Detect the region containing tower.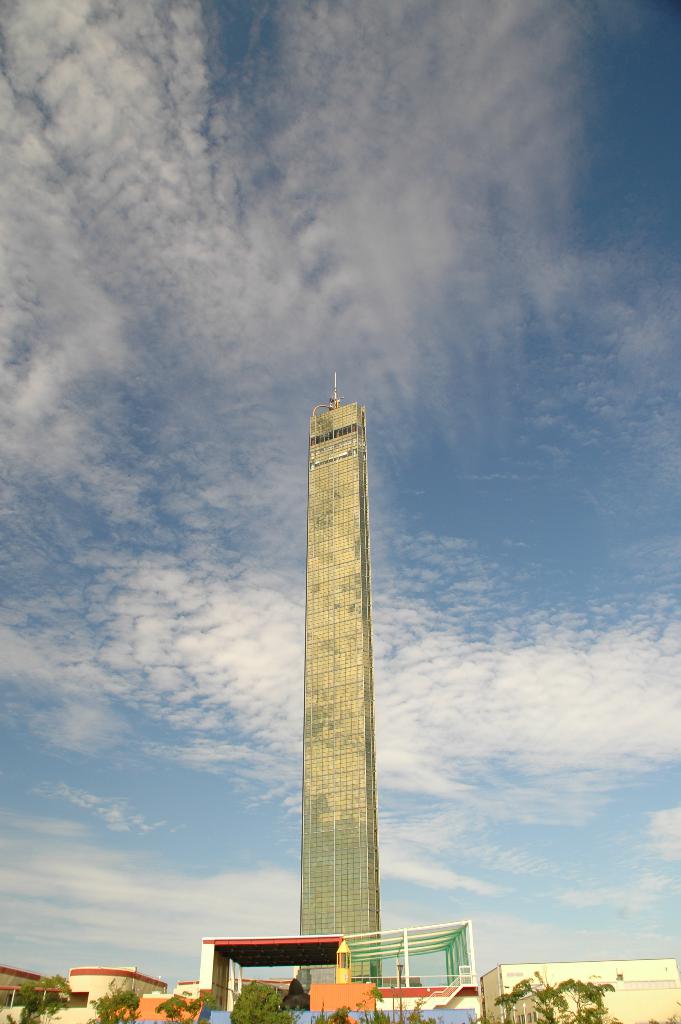
detection(262, 349, 413, 950).
